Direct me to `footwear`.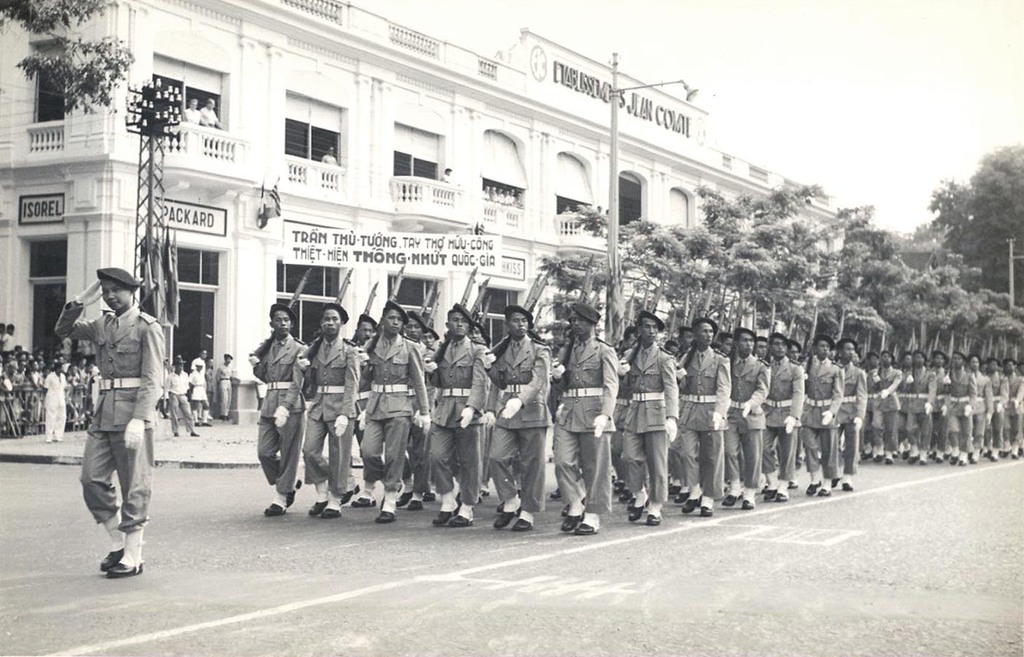
Direction: l=774, t=493, r=789, b=506.
